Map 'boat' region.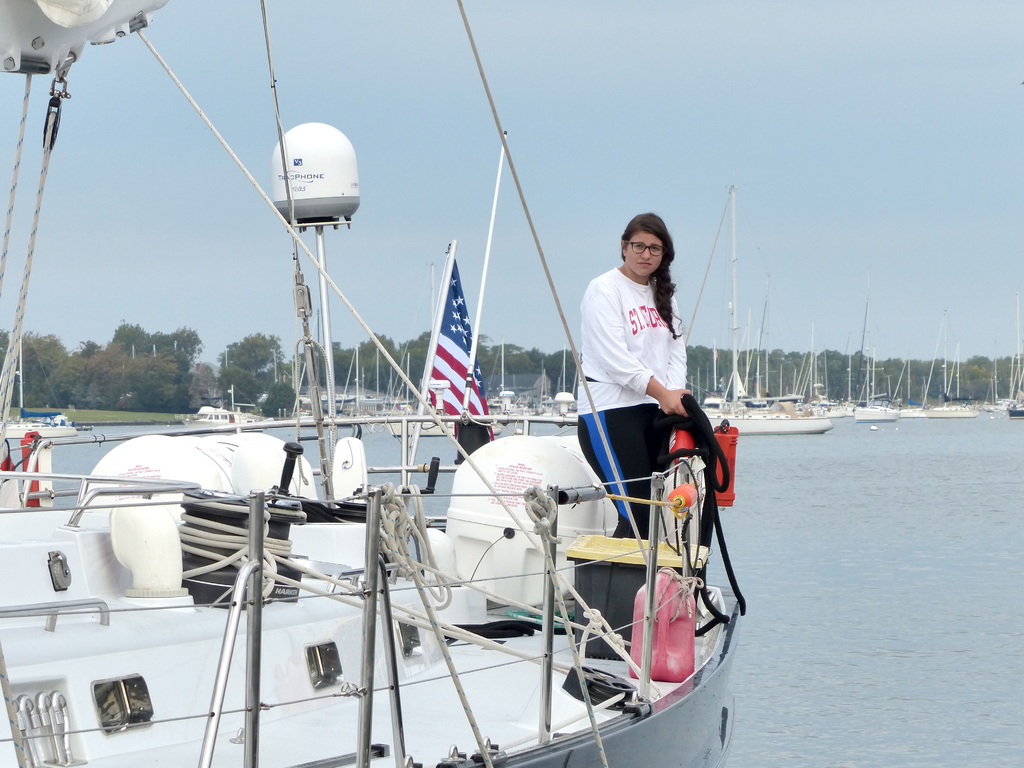
Mapped to locate(0, 335, 77, 440).
